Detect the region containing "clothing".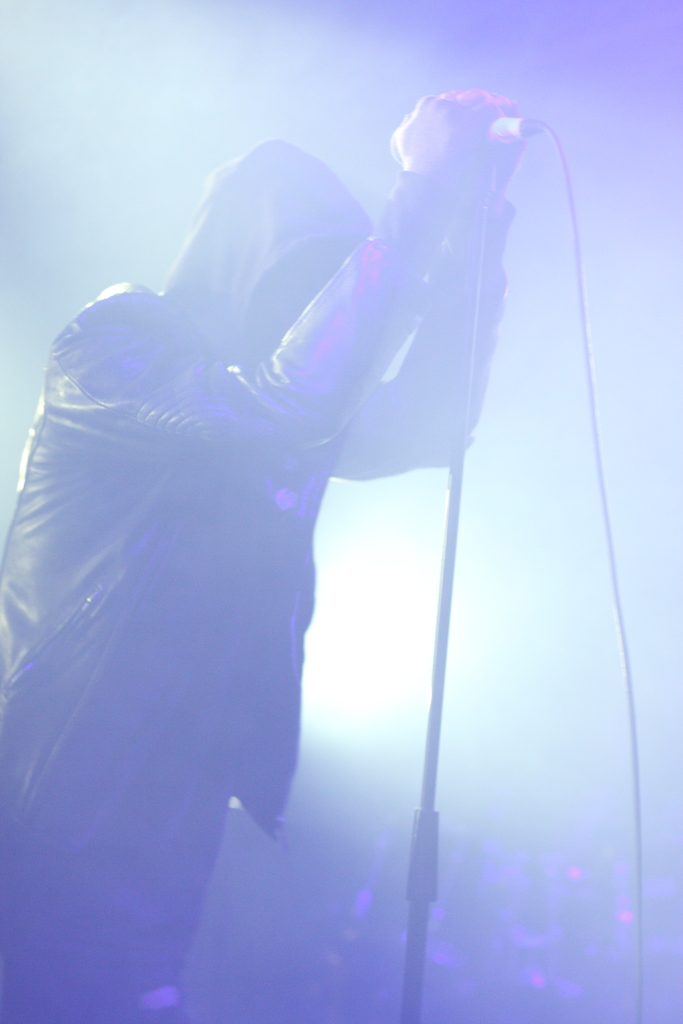
[0,734,241,1021].
